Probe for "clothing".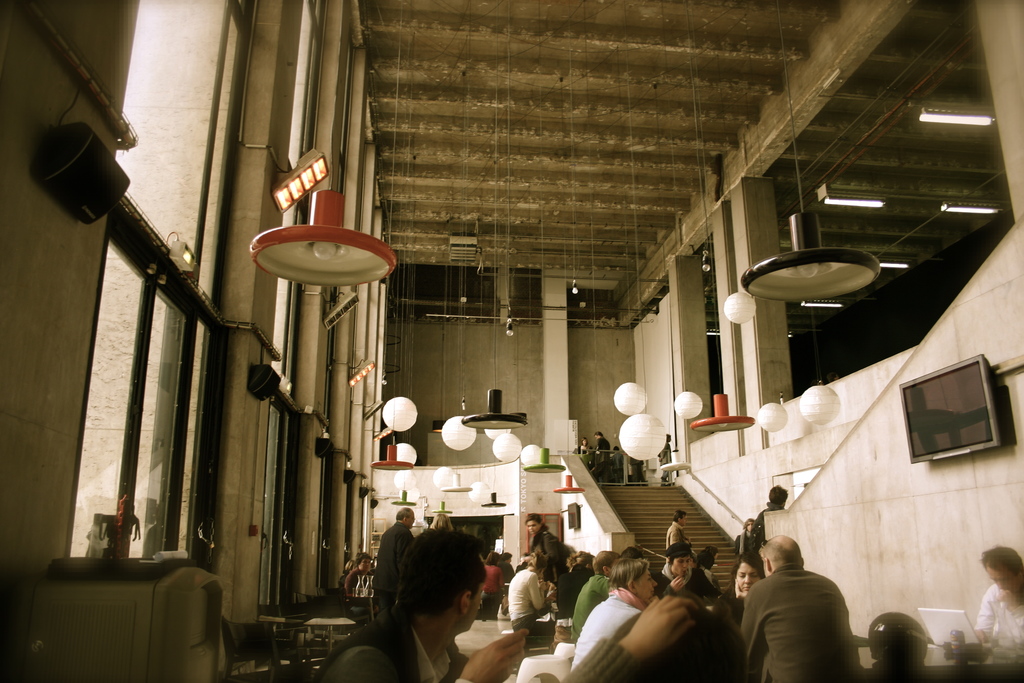
Probe result: {"x1": 480, "y1": 562, "x2": 505, "y2": 598}.
